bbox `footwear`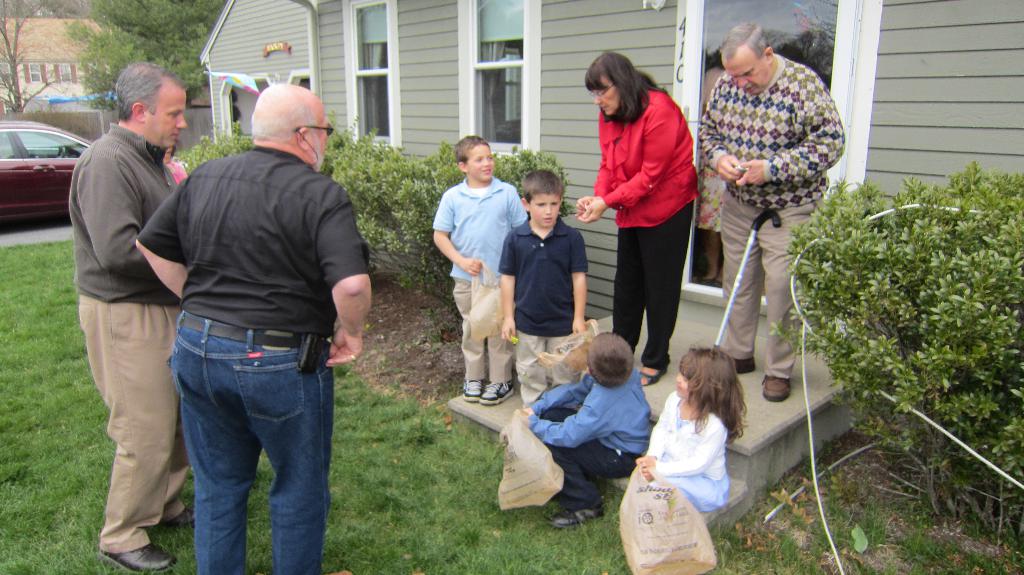
<box>99,539,181,574</box>
